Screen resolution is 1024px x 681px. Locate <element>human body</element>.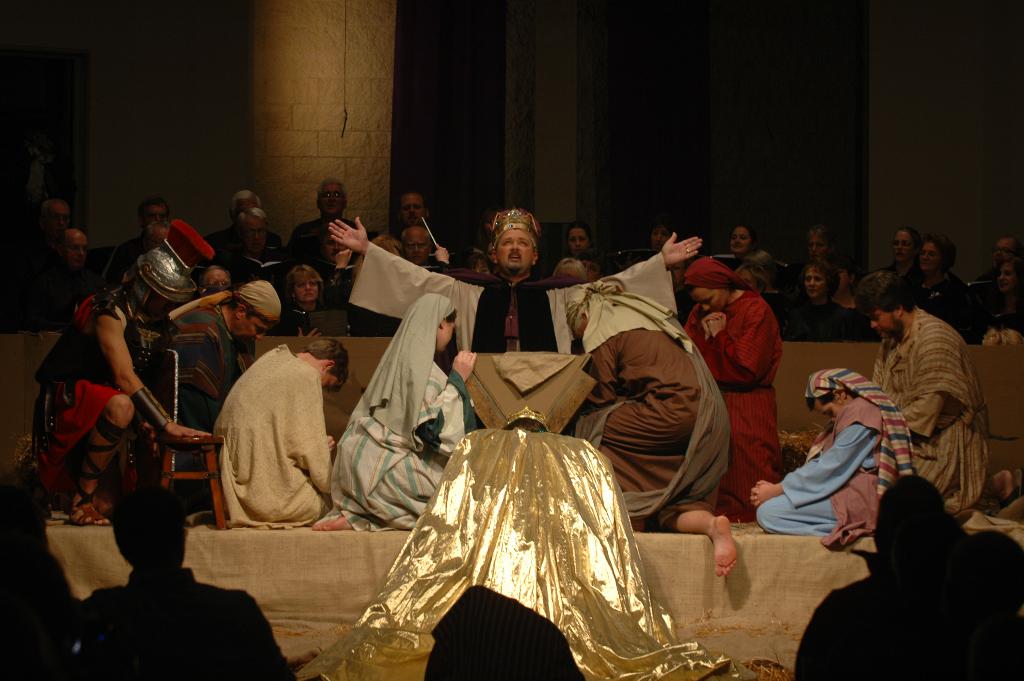
x1=796 y1=221 x2=846 y2=268.
